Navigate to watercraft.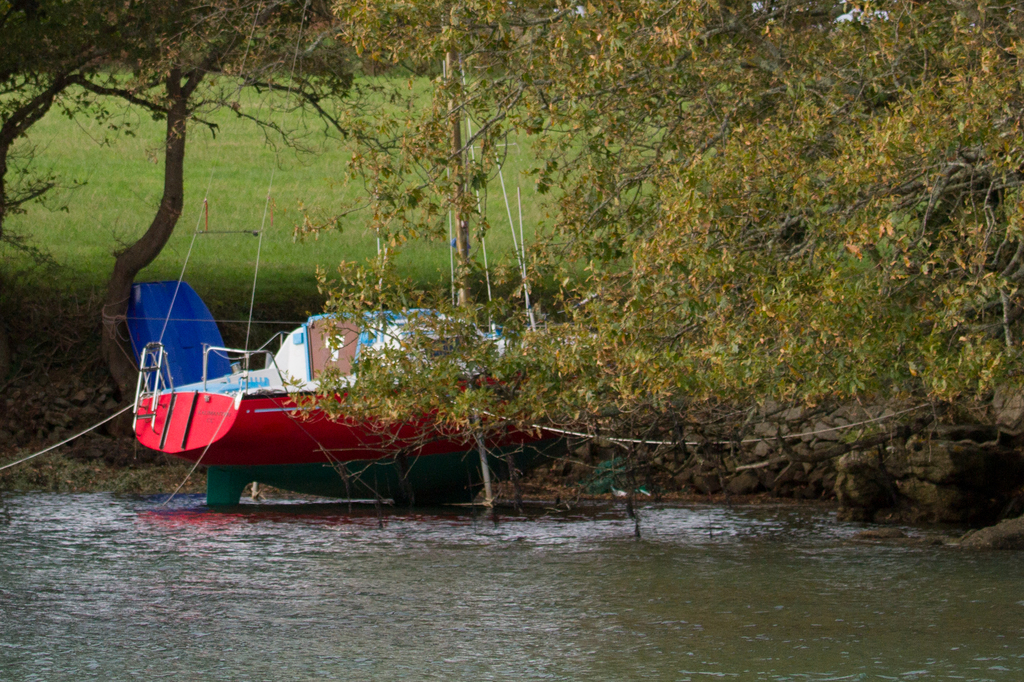
Navigation target: BBox(131, 280, 594, 505).
